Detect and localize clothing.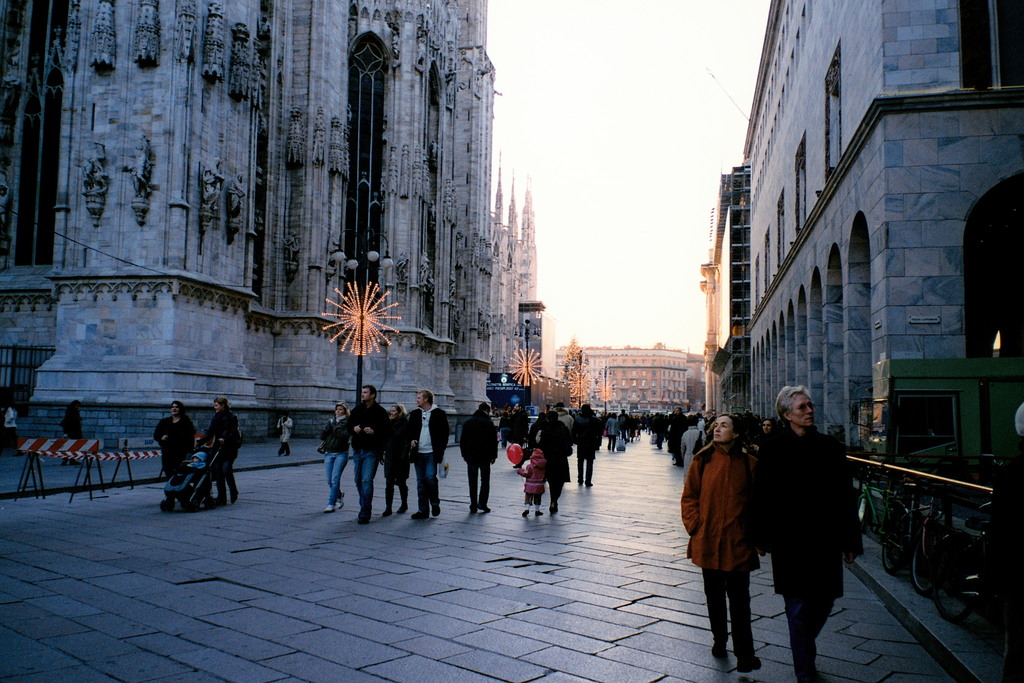
Localized at crop(280, 441, 292, 454).
